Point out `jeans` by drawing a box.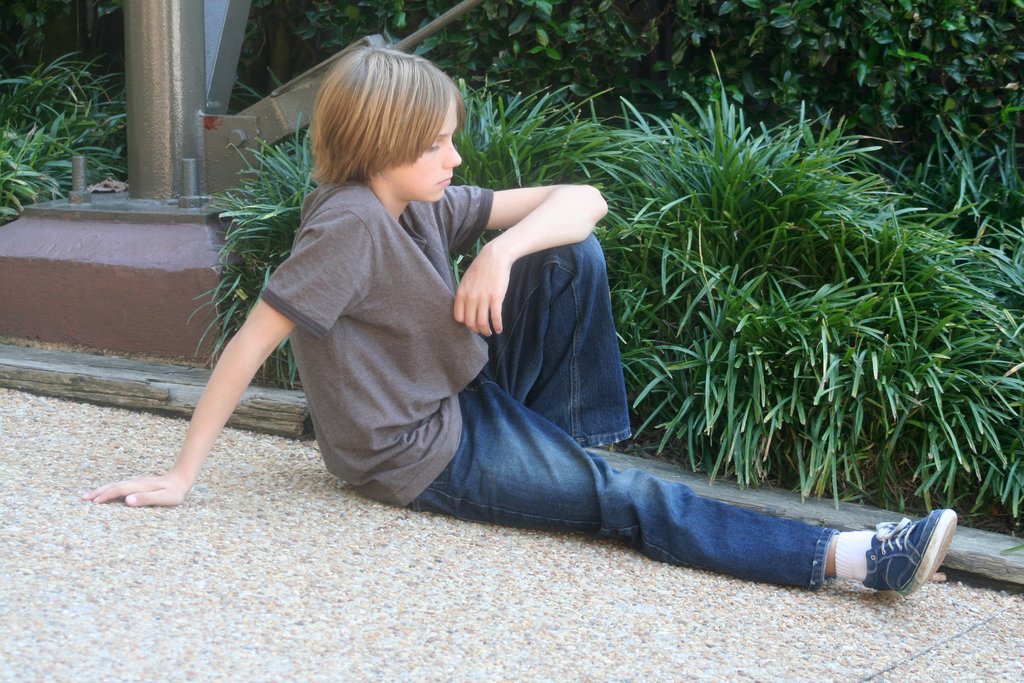
bbox=[395, 288, 918, 593].
